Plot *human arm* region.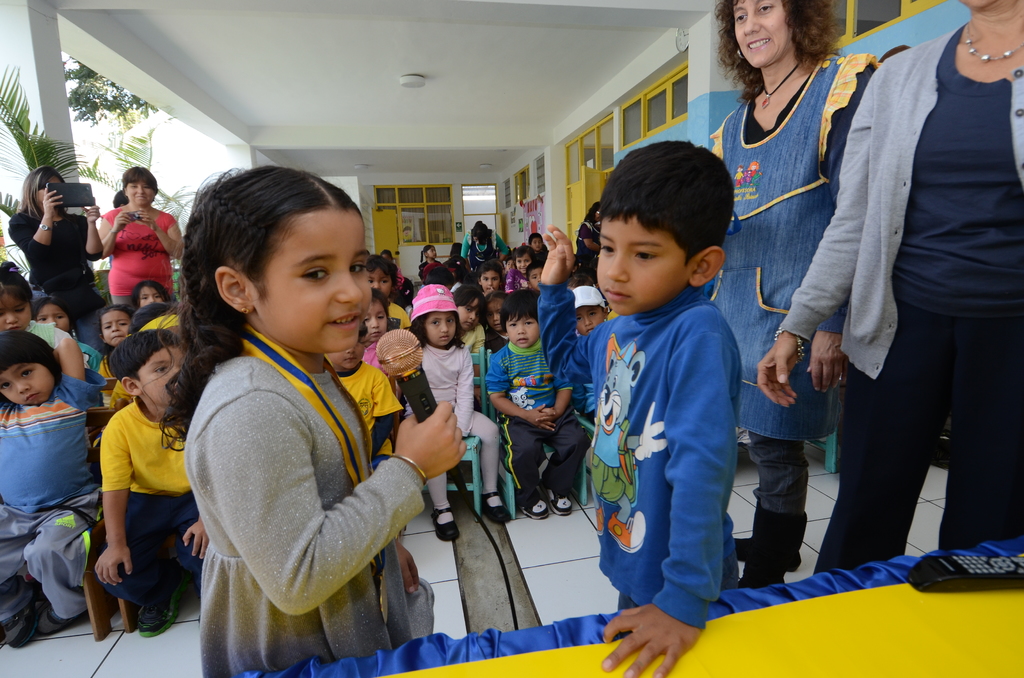
Plotted at bbox(366, 367, 404, 464).
